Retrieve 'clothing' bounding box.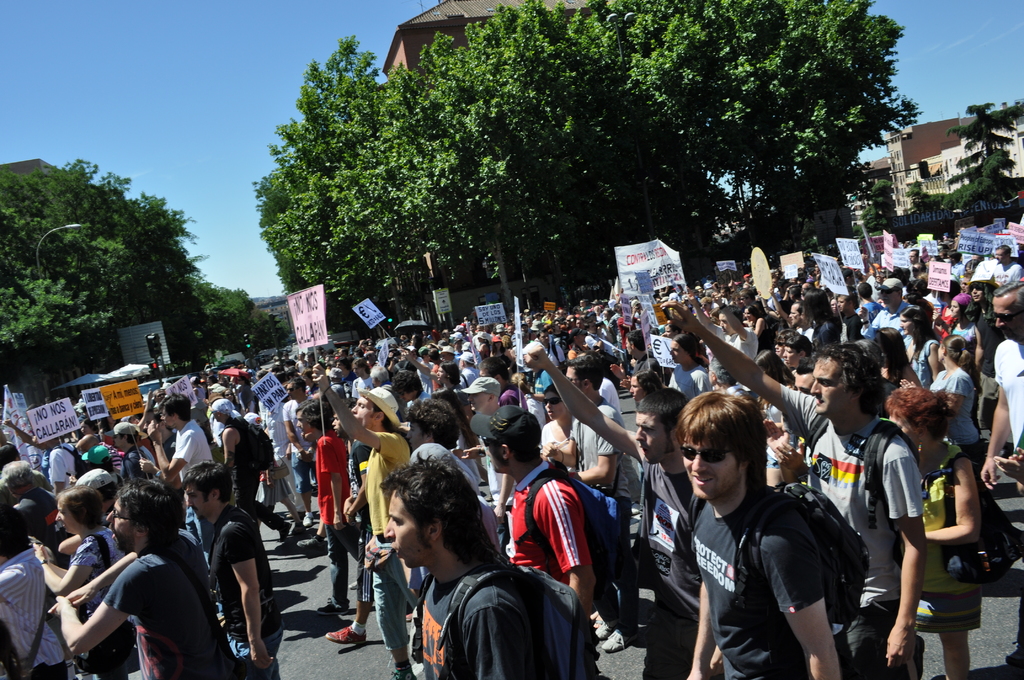
Bounding box: [461, 365, 479, 387].
